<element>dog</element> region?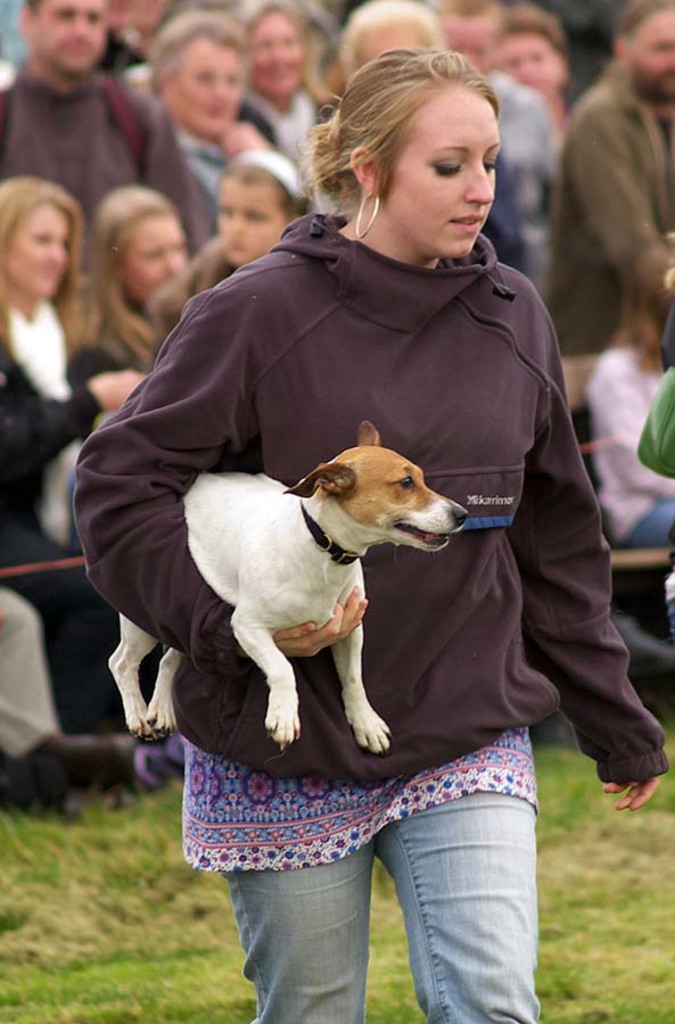
crop(104, 420, 469, 753)
